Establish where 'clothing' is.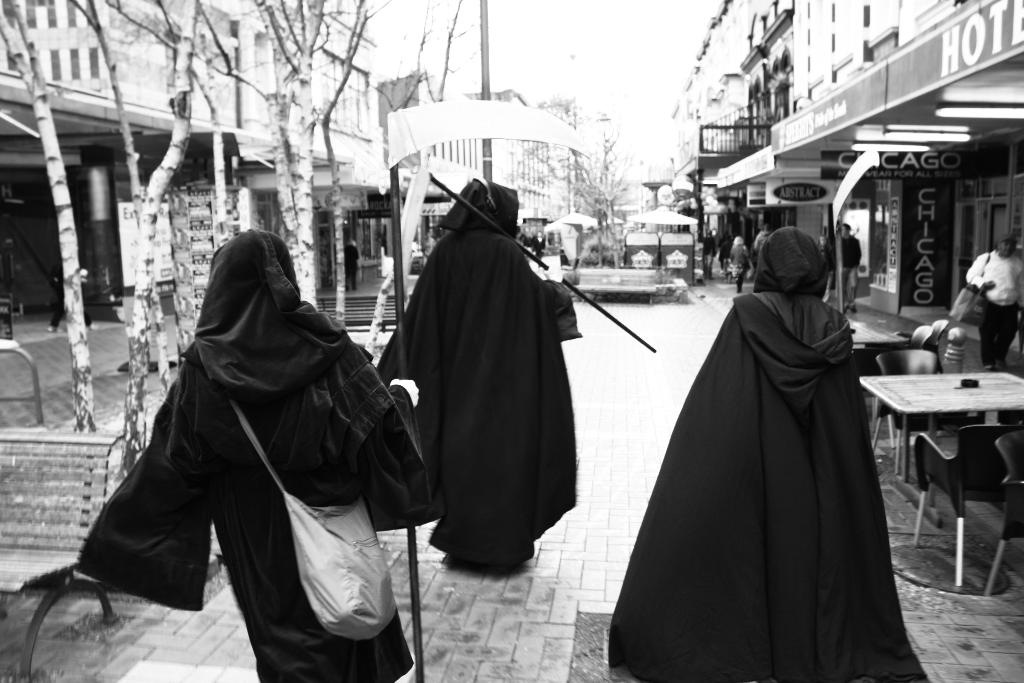
Established at (x1=77, y1=238, x2=434, y2=682).
